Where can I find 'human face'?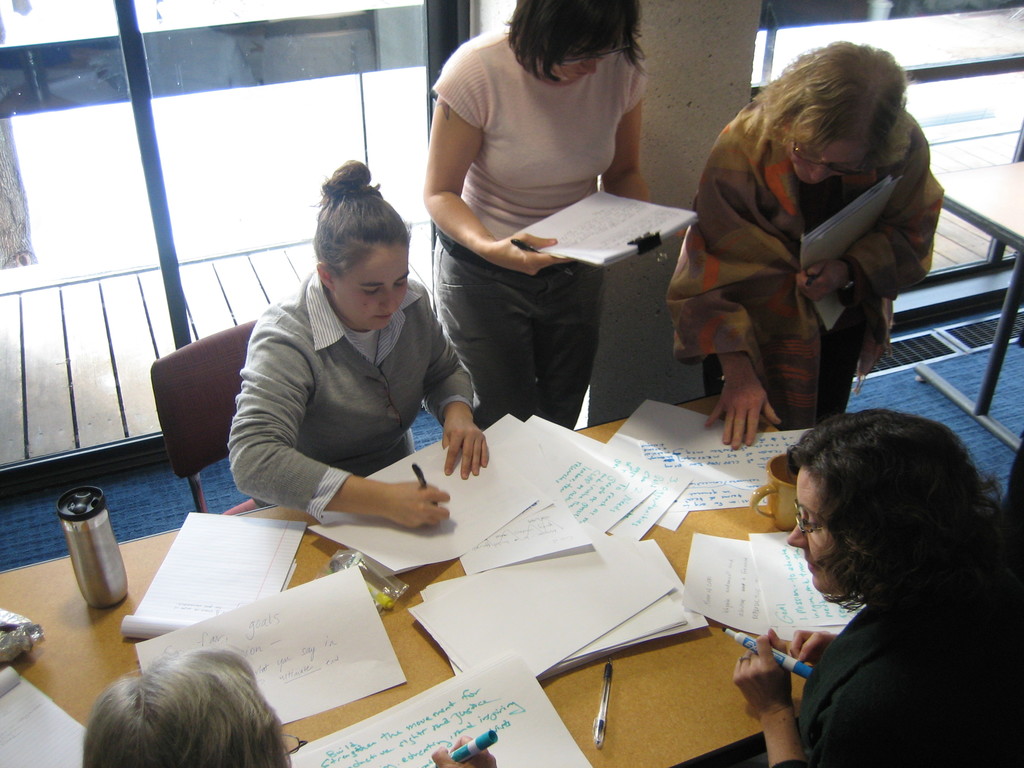
You can find it at detection(787, 132, 861, 187).
